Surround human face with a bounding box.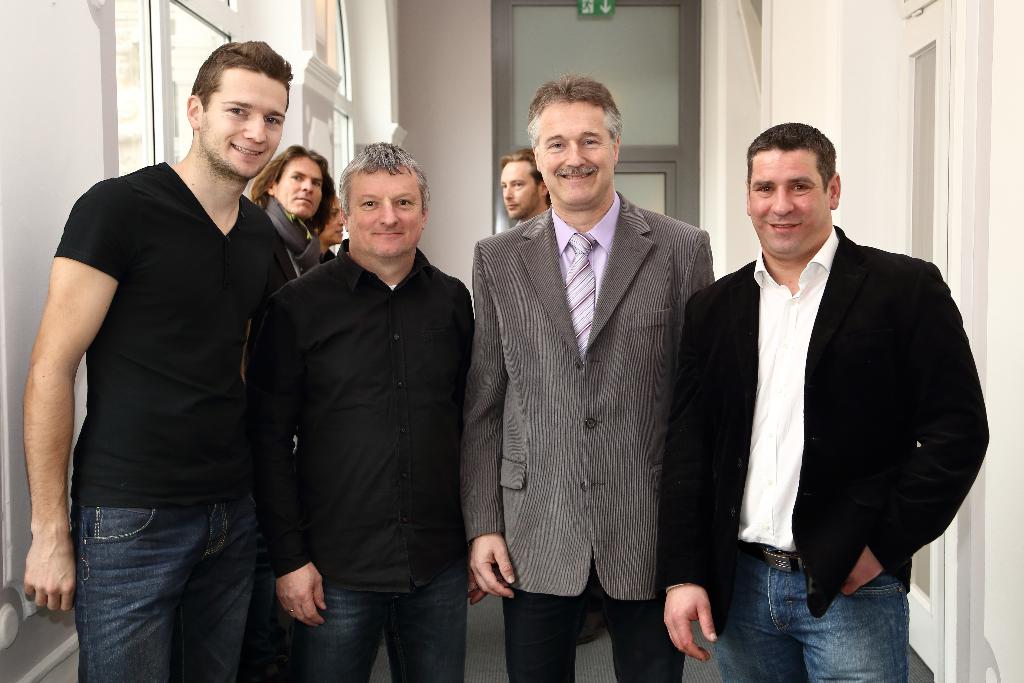
BBox(273, 152, 322, 218).
